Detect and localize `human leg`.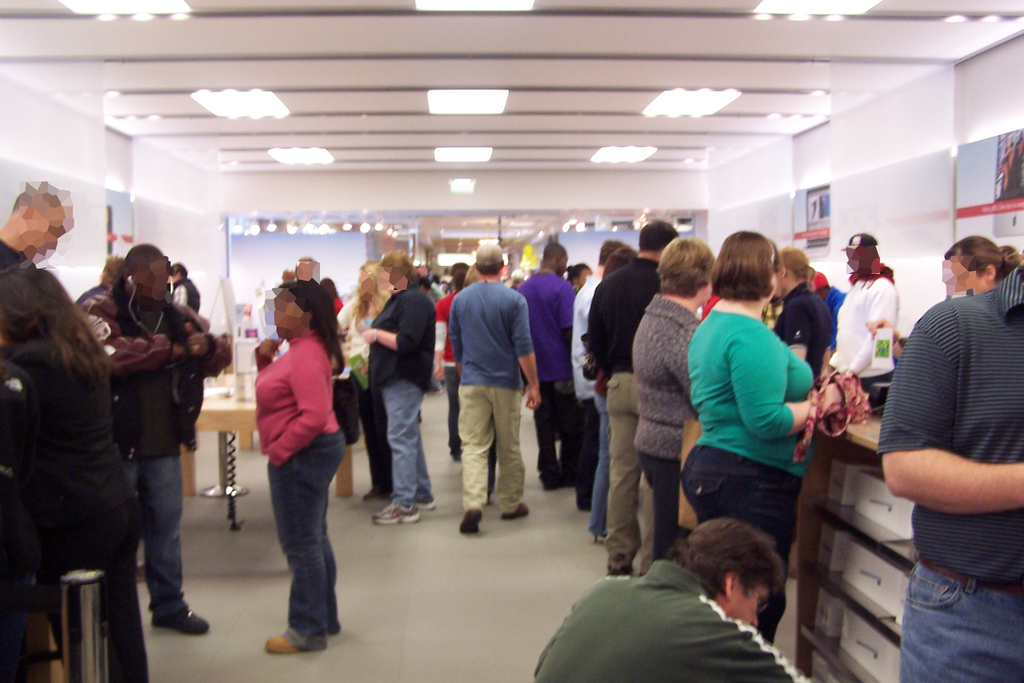
Localized at [137, 461, 202, 632].
